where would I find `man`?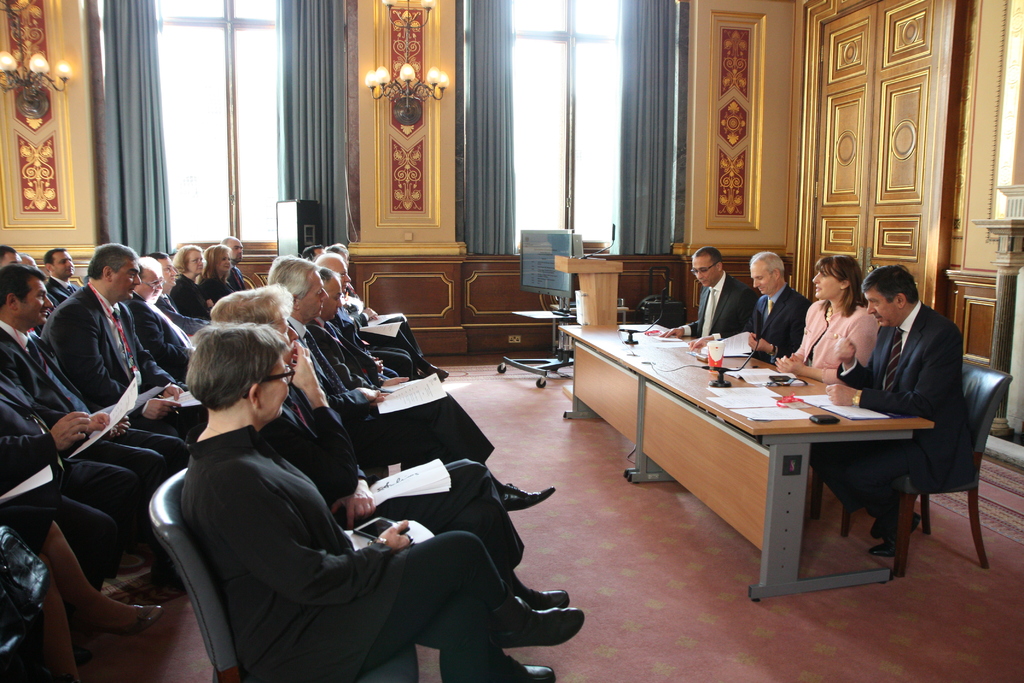
At (148,253,214,341).
